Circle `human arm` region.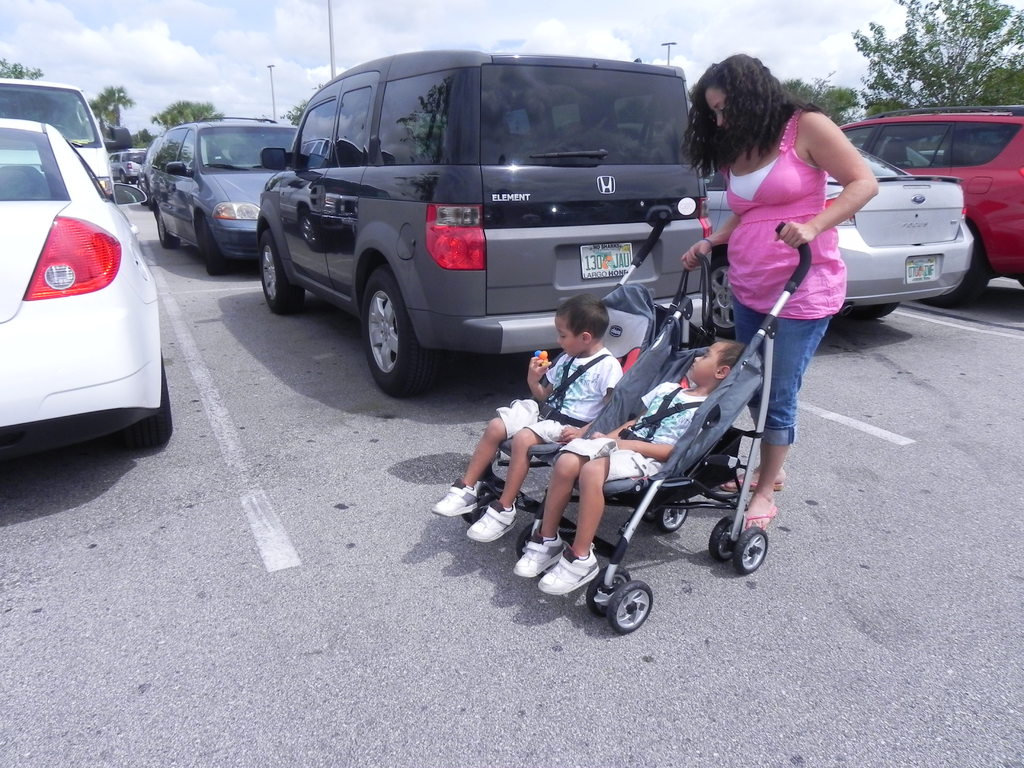
Region: [left=603, top=396, right=643, bottom=426].
